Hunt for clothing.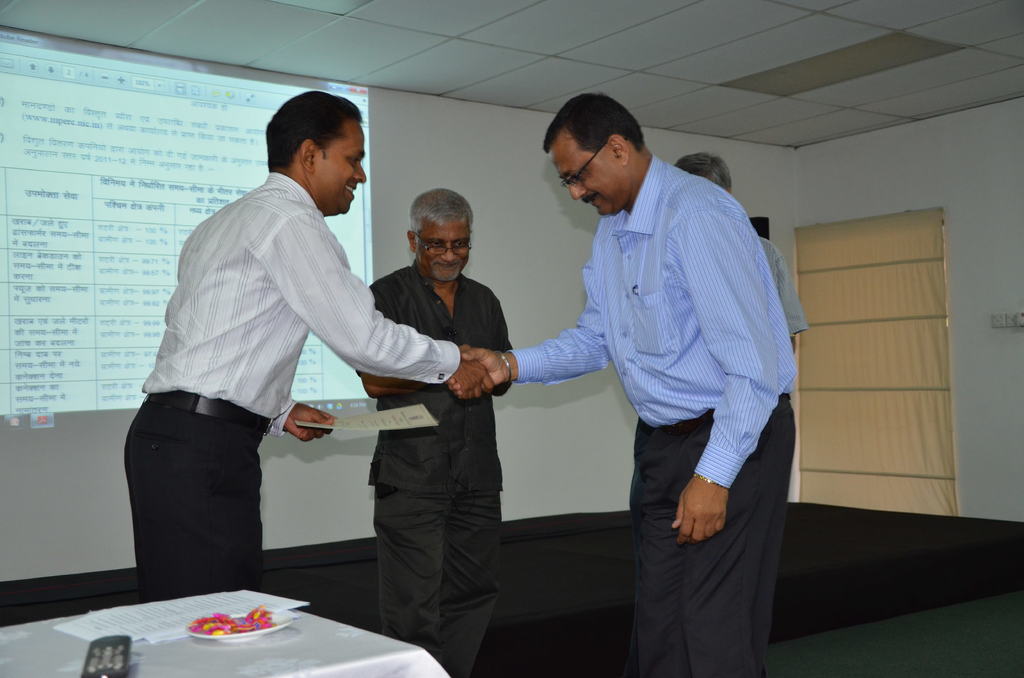
Hunted down at 124/172/457/602.
